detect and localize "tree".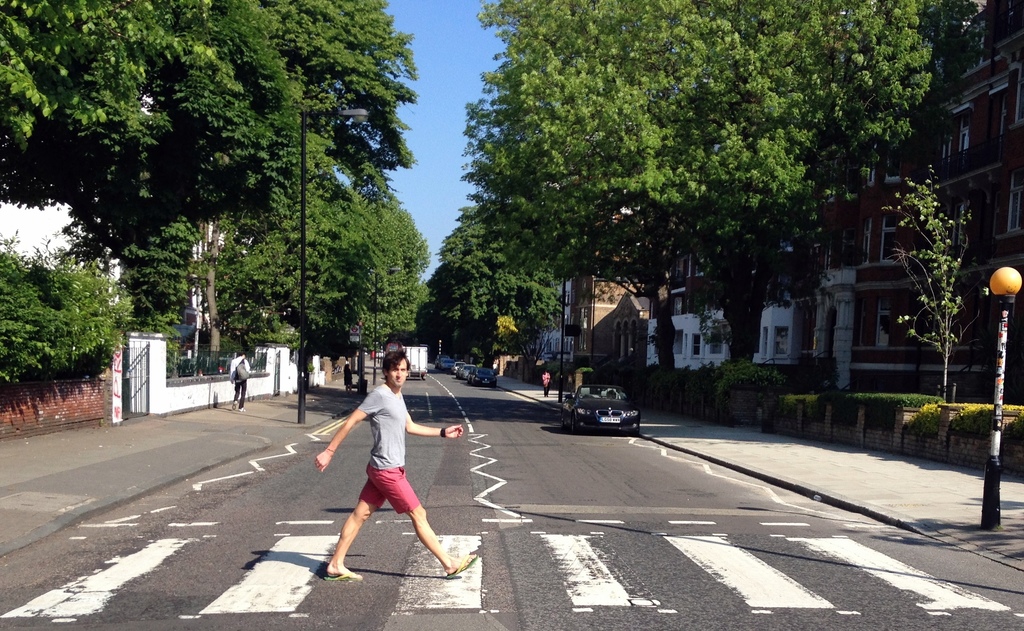
Localized at [448, 103, 695, 381].
